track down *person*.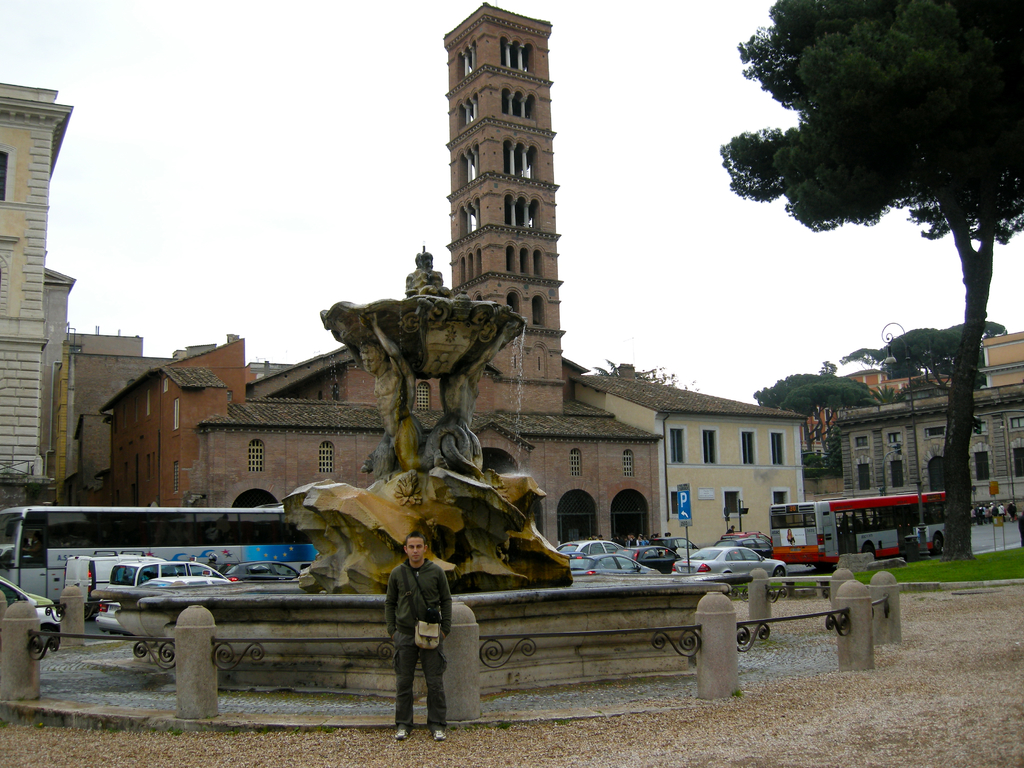
Tracked to [x1=386, y1=529, x2=448, y2=733].
